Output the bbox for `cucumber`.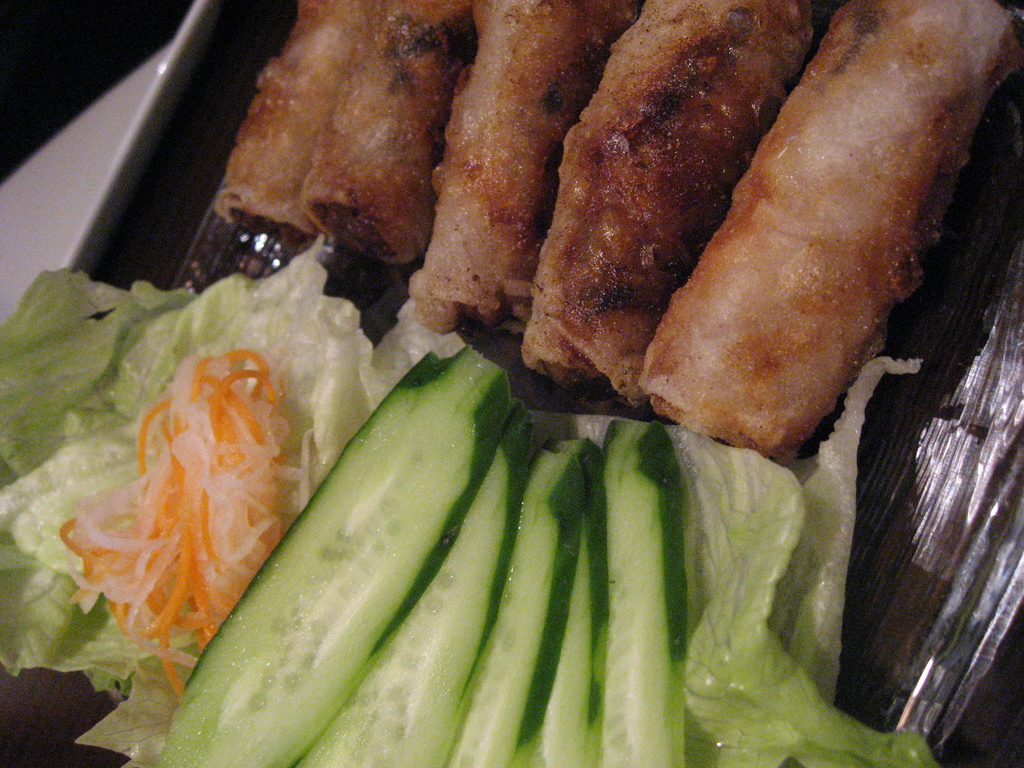
185, 368, 695, 730.
